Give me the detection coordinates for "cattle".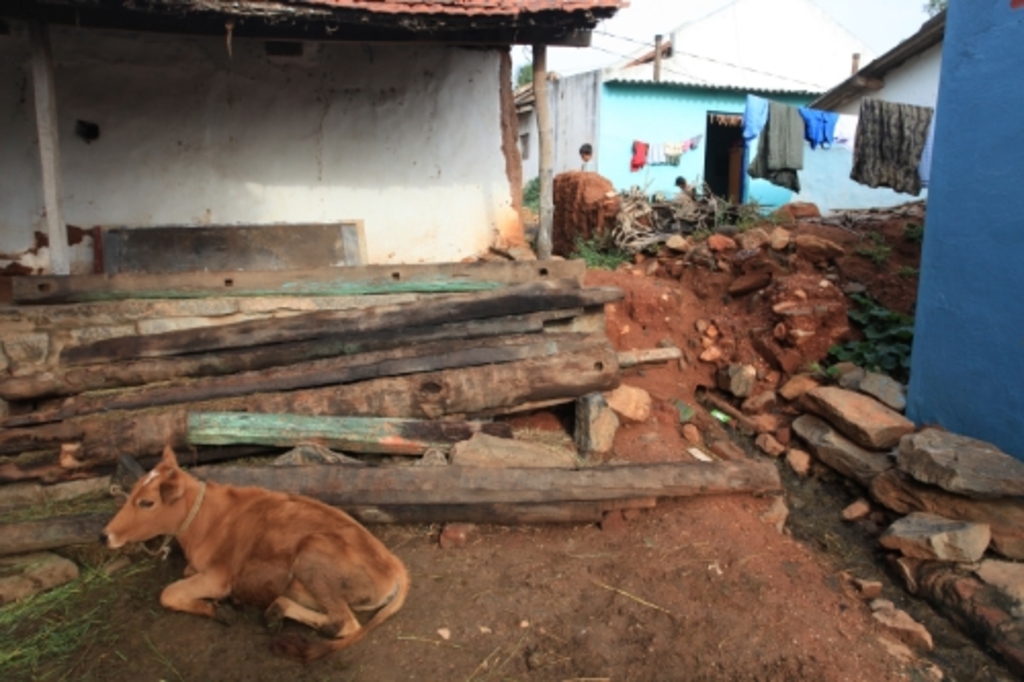
{"left": 92, "top": 438, "right": 416, "bottom": 651}.
